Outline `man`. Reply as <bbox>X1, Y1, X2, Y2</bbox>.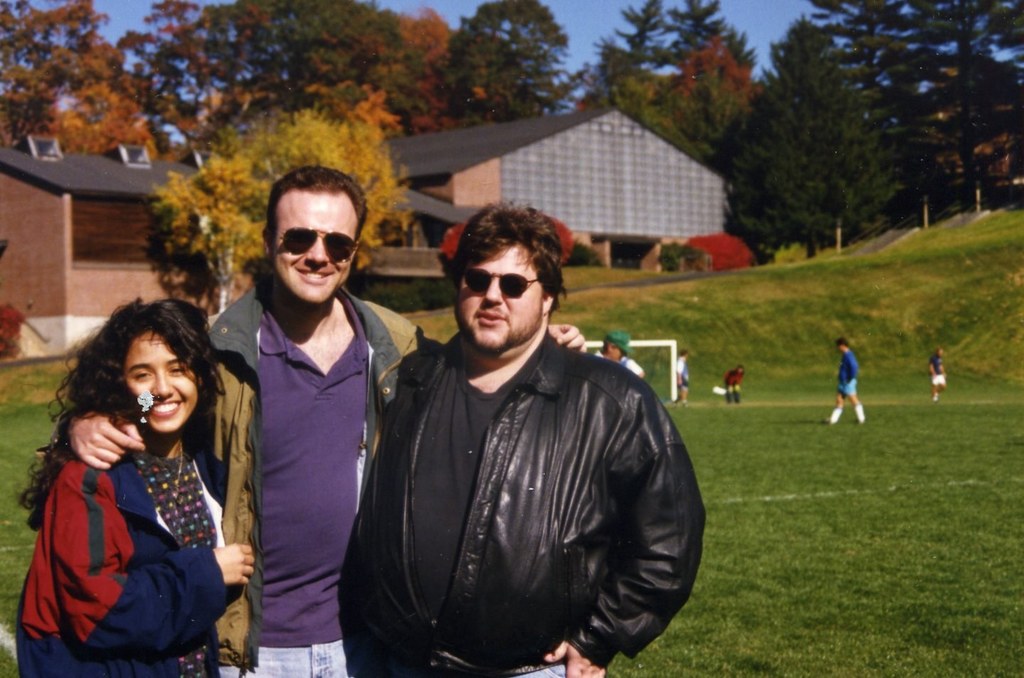
<bbox>66, 168, 590, 677</bbox>.
